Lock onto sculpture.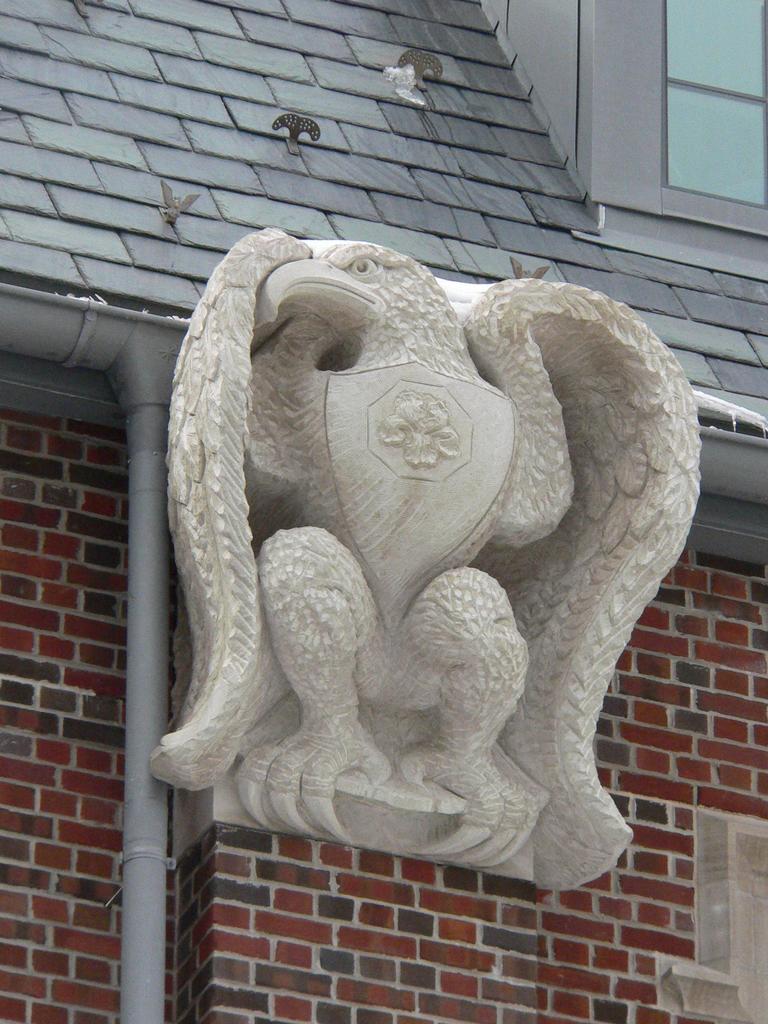
Locked: crop(135, 200, 729, 885).
